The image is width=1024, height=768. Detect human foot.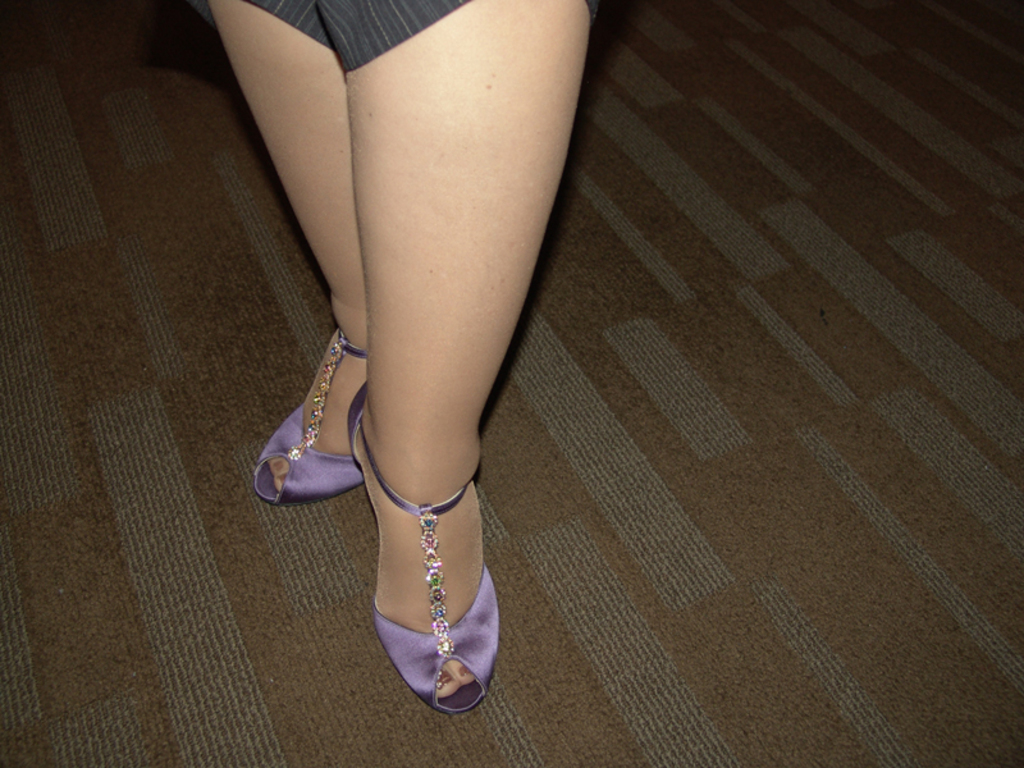
Detection: box=[320, 429, 512, 708].
